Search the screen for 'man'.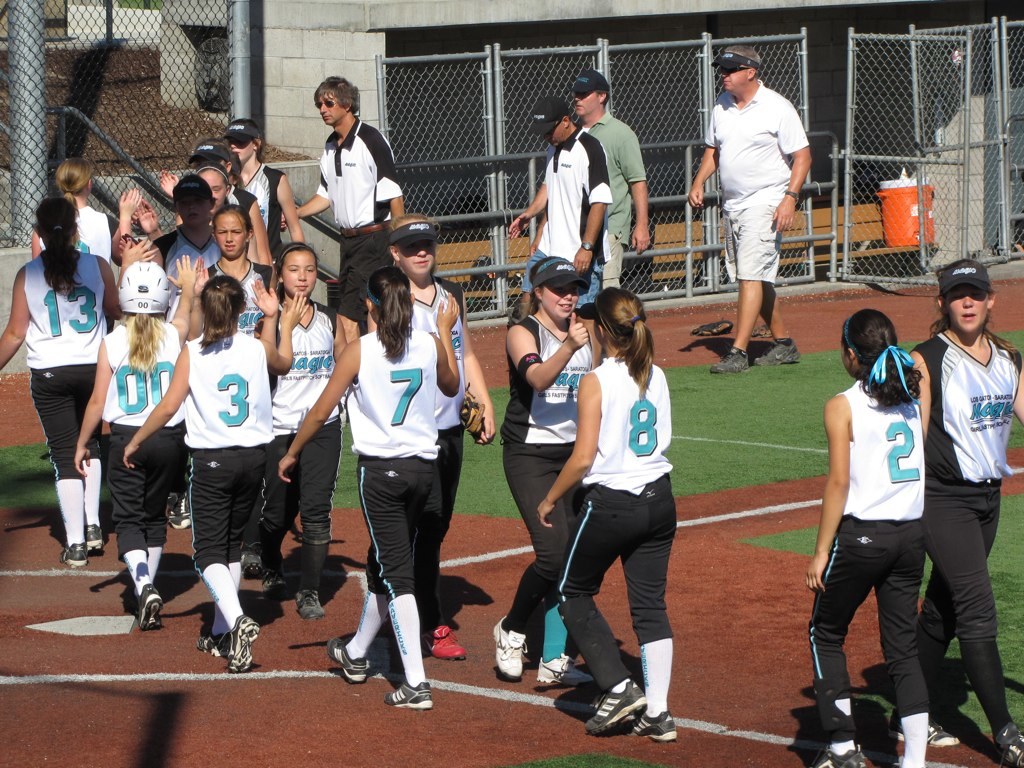
Found at x1=280 y1=75 x2=408 y2=397.
